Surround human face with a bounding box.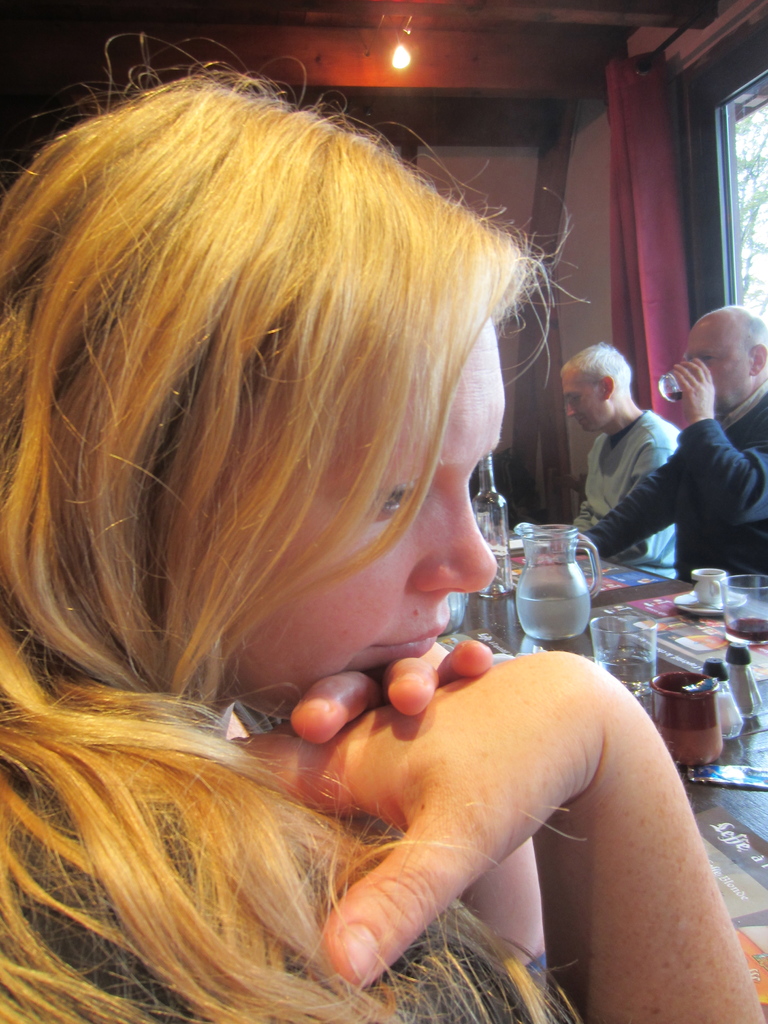
{"left": 132, "top": 305, "right": 484, "bottom": 725}.
